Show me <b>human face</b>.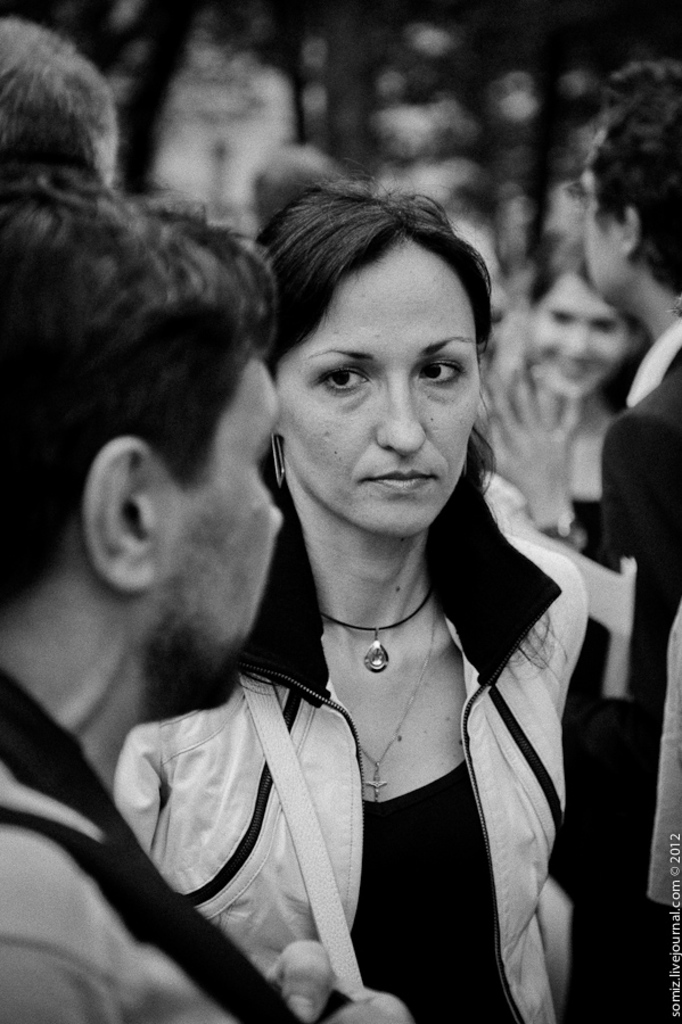
<b>human face</b> is here: locate(158, 355, 278, 712).
